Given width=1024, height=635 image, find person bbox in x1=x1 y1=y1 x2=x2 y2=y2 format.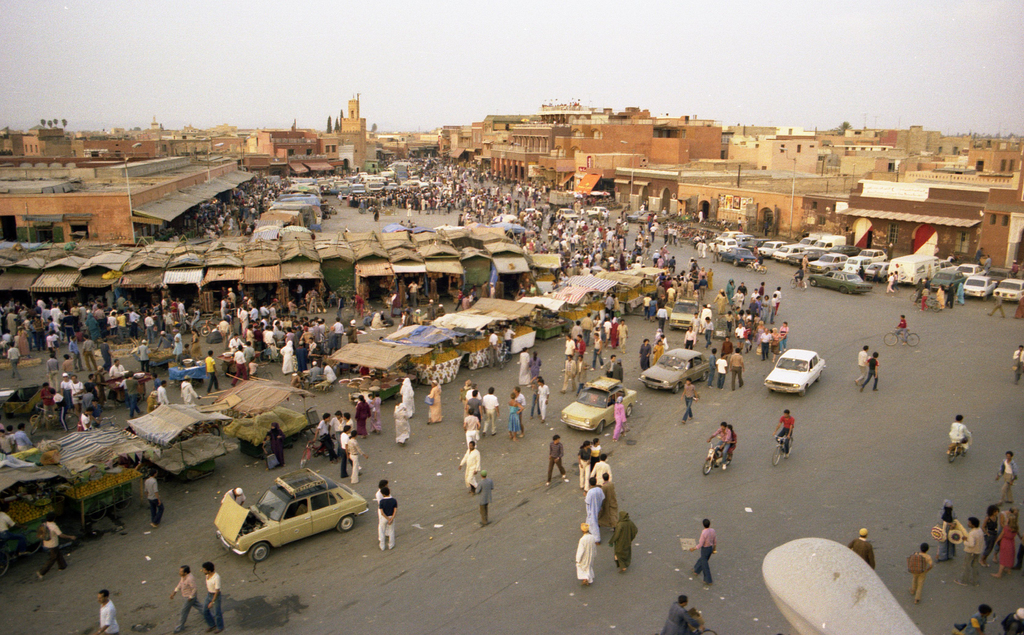
x1=950 y1=412 x2=973 y2=449.
